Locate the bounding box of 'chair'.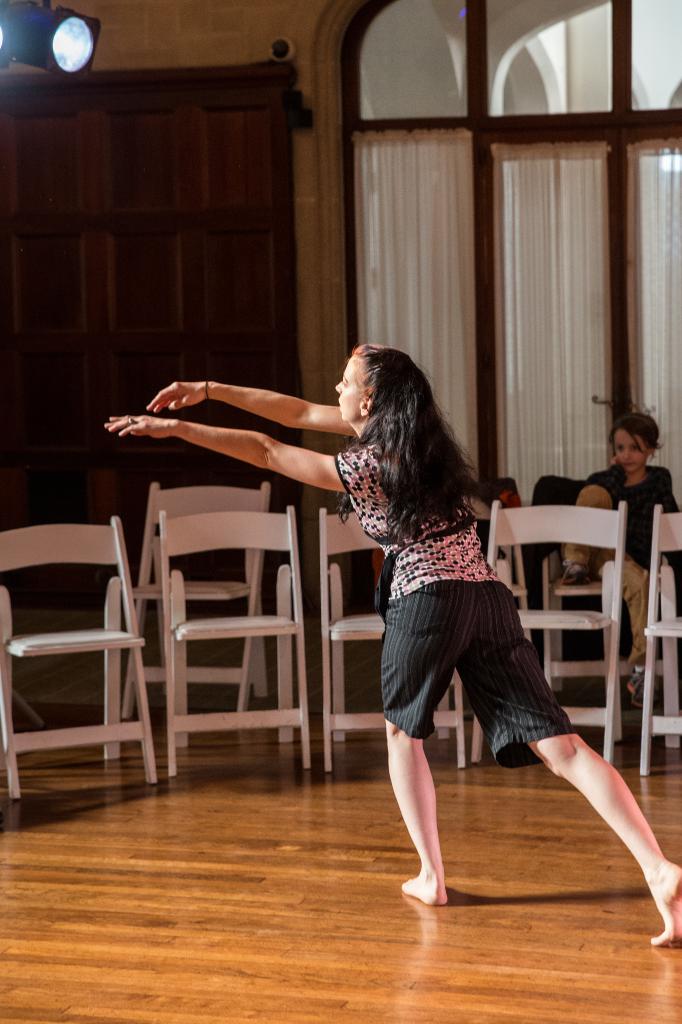
Bounding box: [x1=424, y1=481, x2=532, y2=741].
